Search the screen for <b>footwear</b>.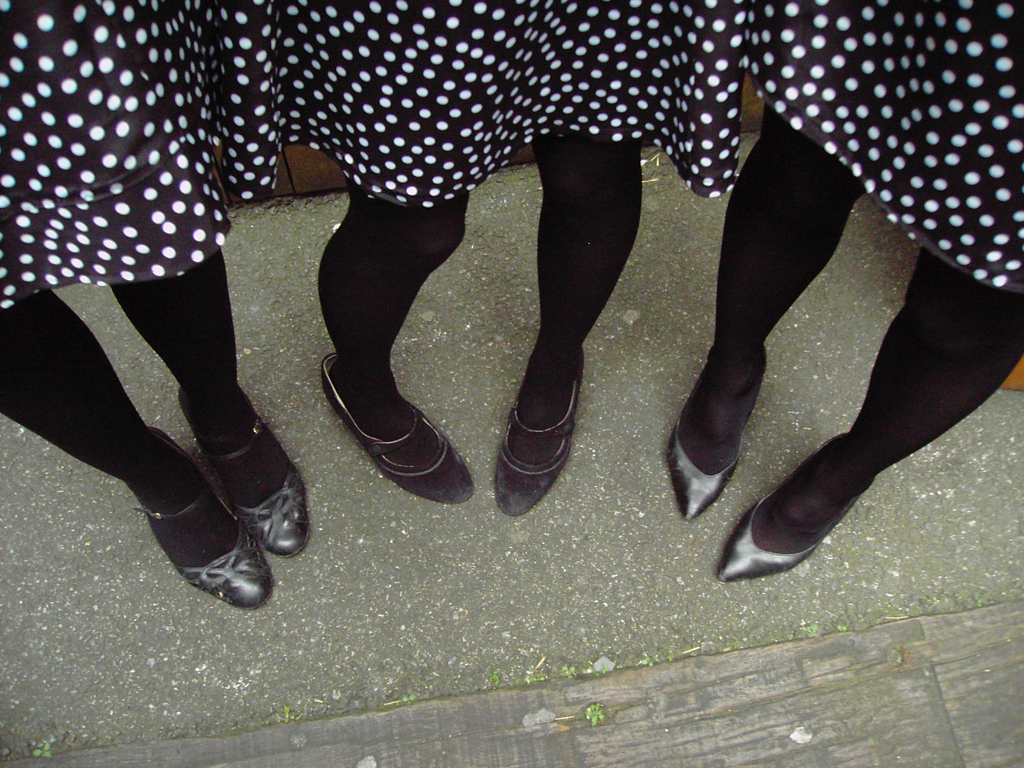
Found at l=173, t=373, r=315, b=564.
